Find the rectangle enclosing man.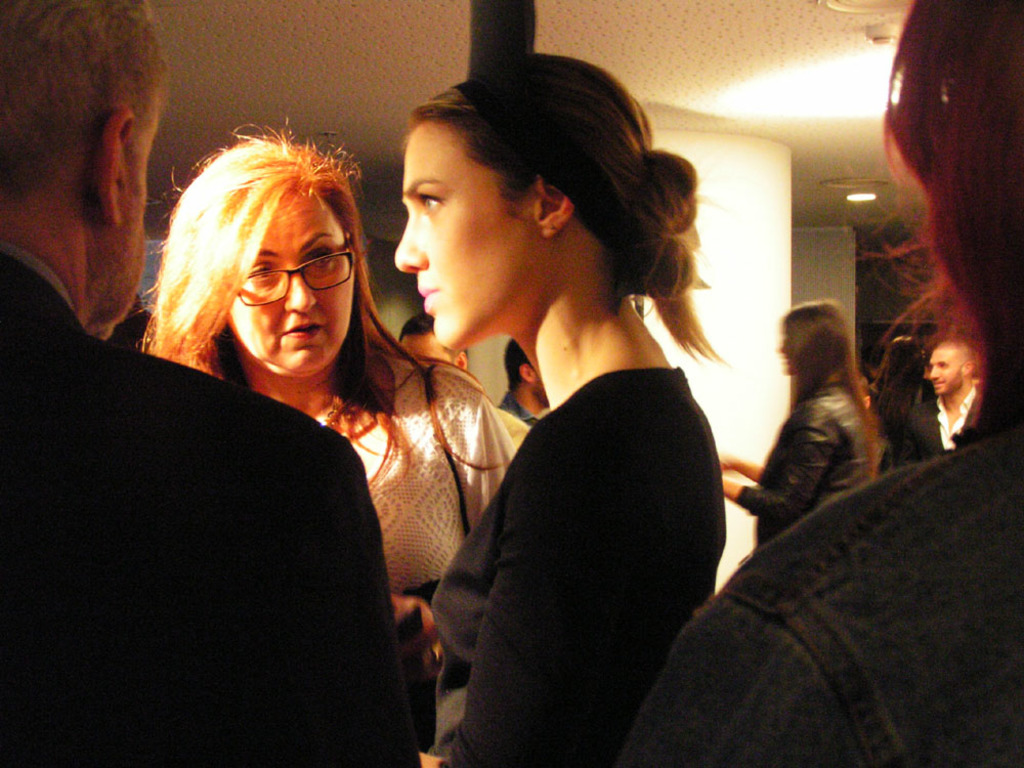
box=[896, 334, 978, 474].
